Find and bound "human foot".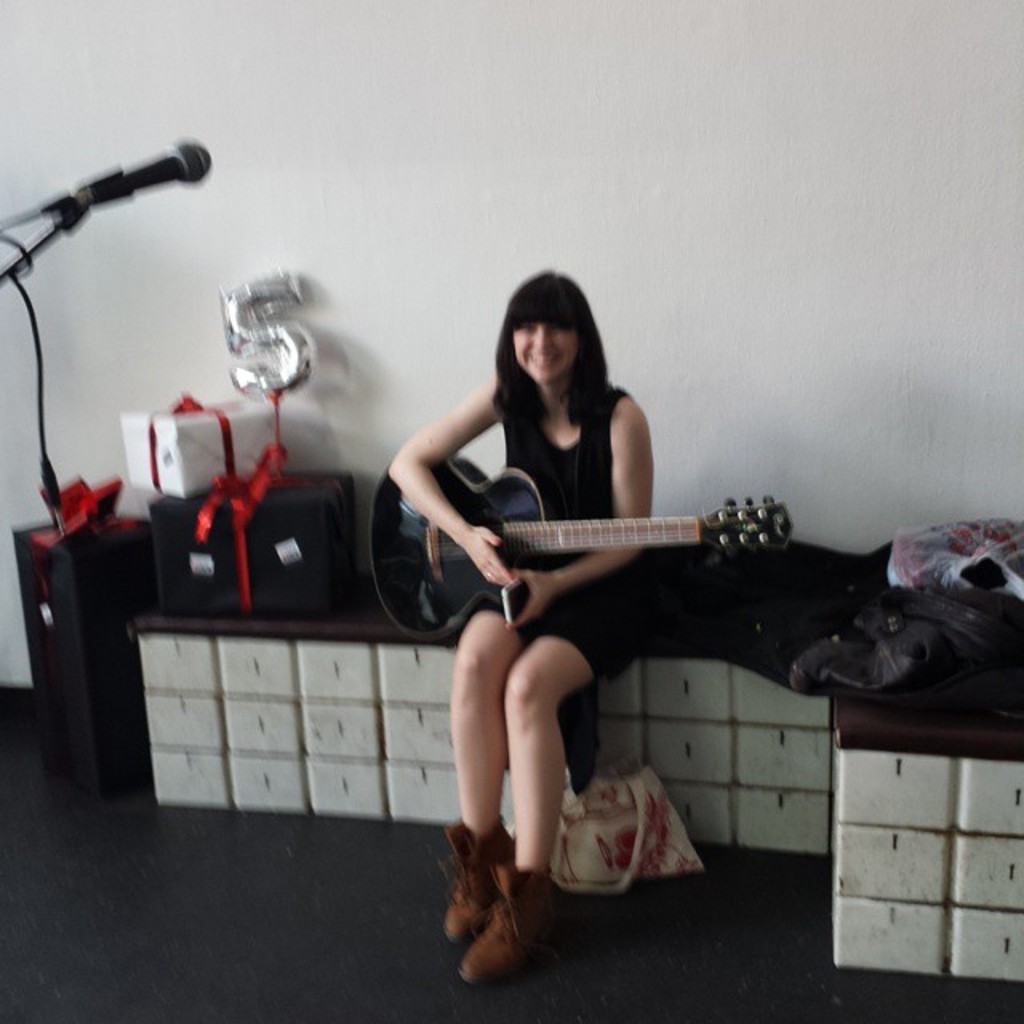
Bound: left=434, top=859, right=578, bottom=984.
